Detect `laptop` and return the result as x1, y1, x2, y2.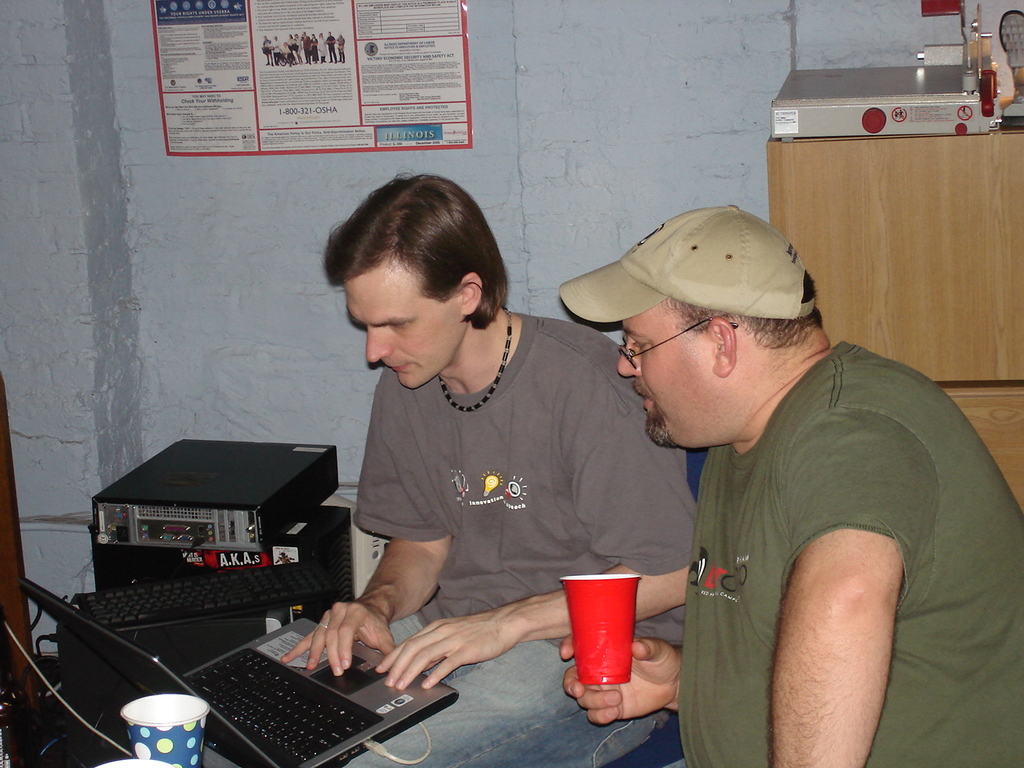
15, 572, 456, 767.
